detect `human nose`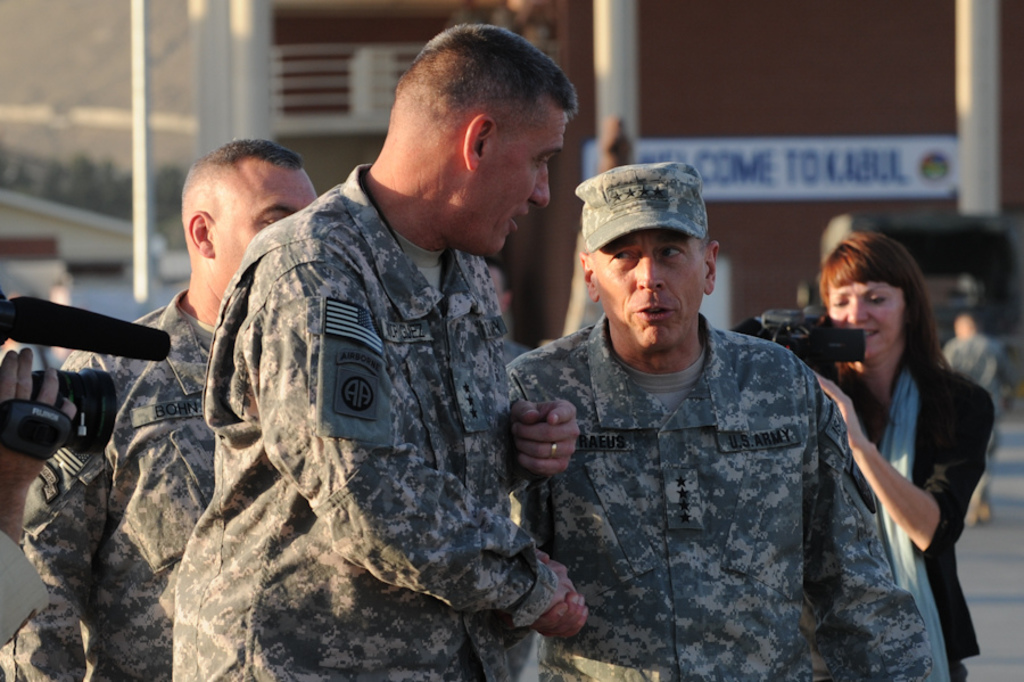
BBox(634, 248, 667, 291)
